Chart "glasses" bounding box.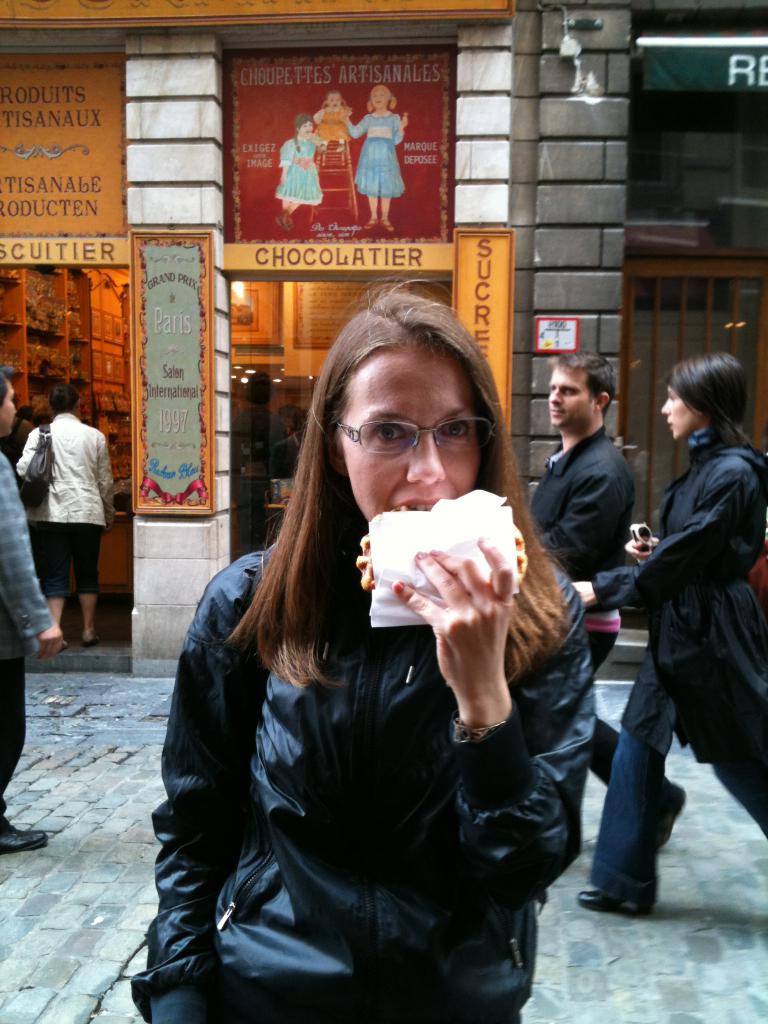
Charted: (x1=335, y1=410, x2=505, y2=467).
